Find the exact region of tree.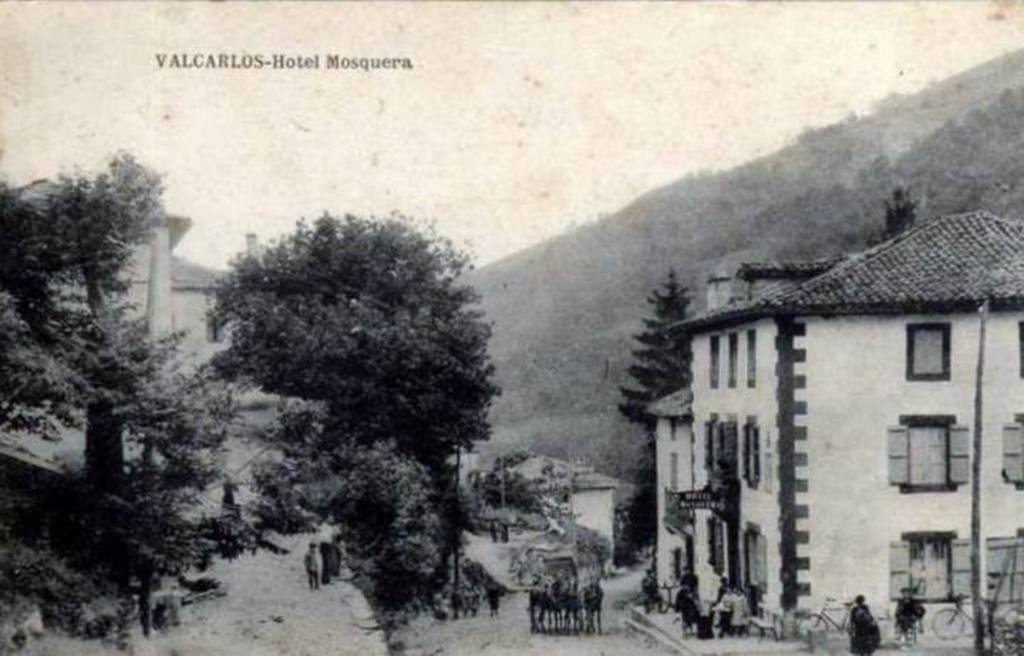
Exact region: 0 174 101 474.
